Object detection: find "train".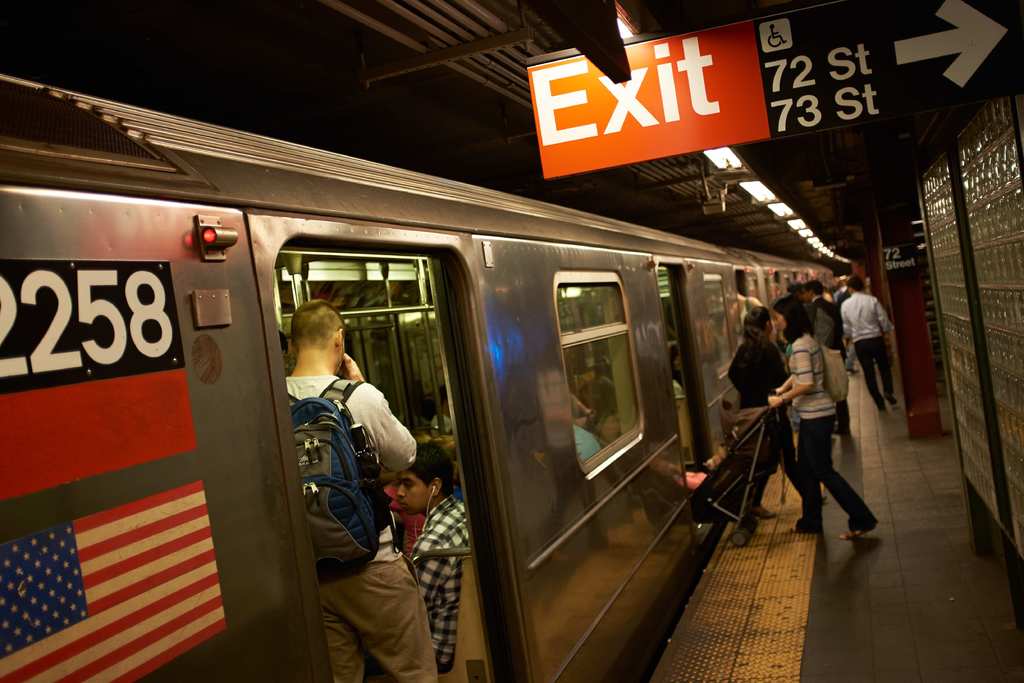
0, 74, 837, 682.
